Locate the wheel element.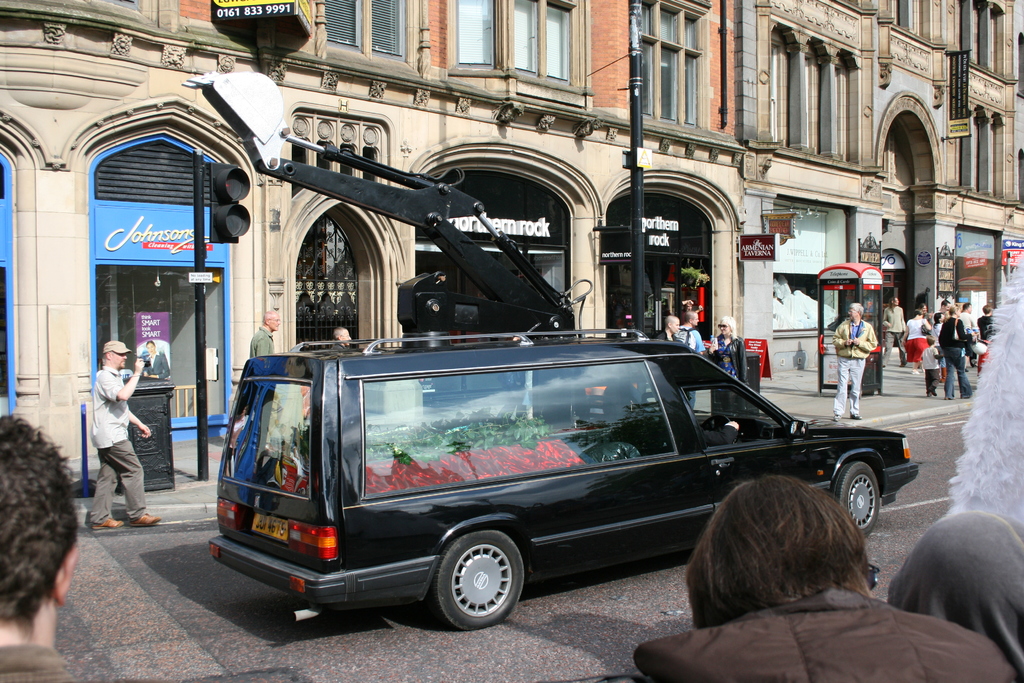
Element bbox: locate(433, 539, 530, 627).
